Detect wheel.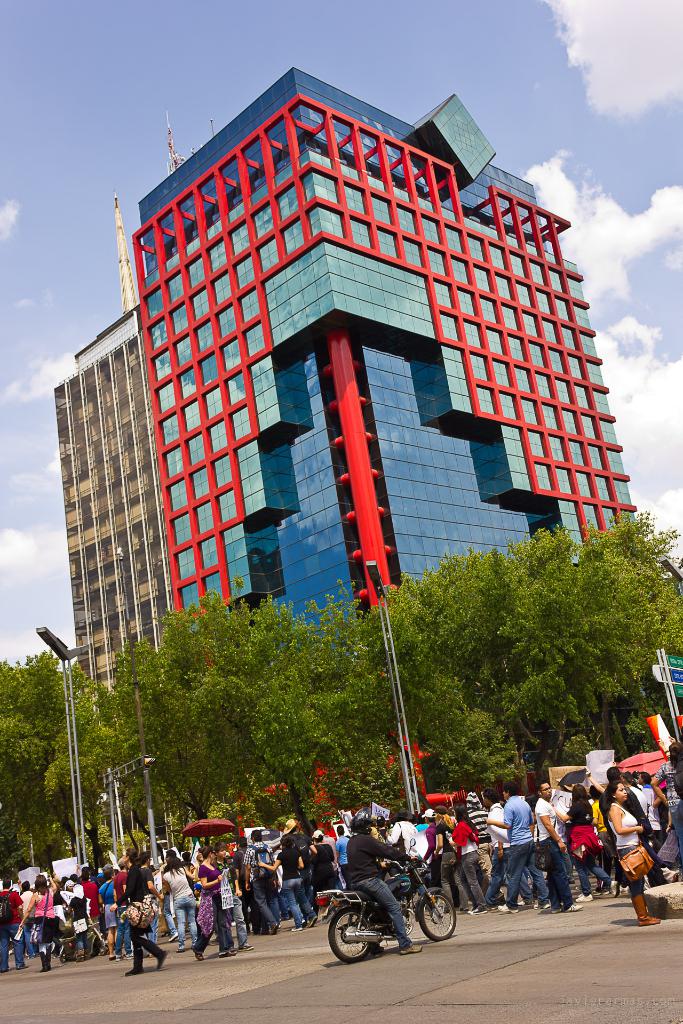
Detected at rect(60, 949, 69, 963).
